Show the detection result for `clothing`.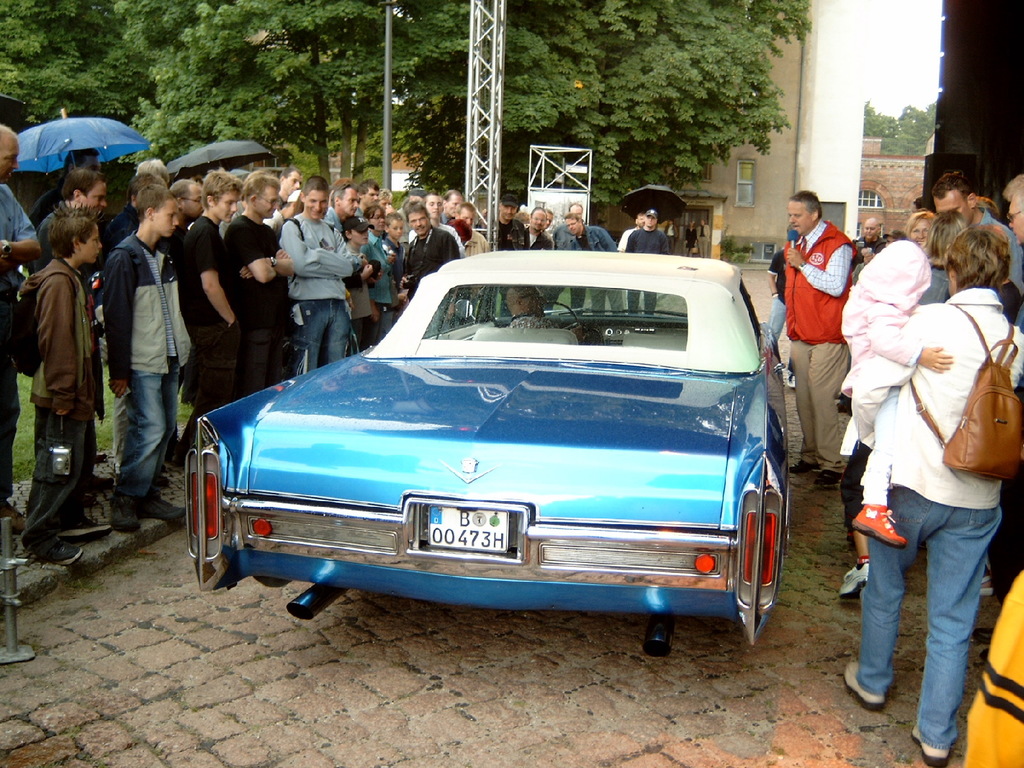
bbox=[854, 287, 1023, 748].
